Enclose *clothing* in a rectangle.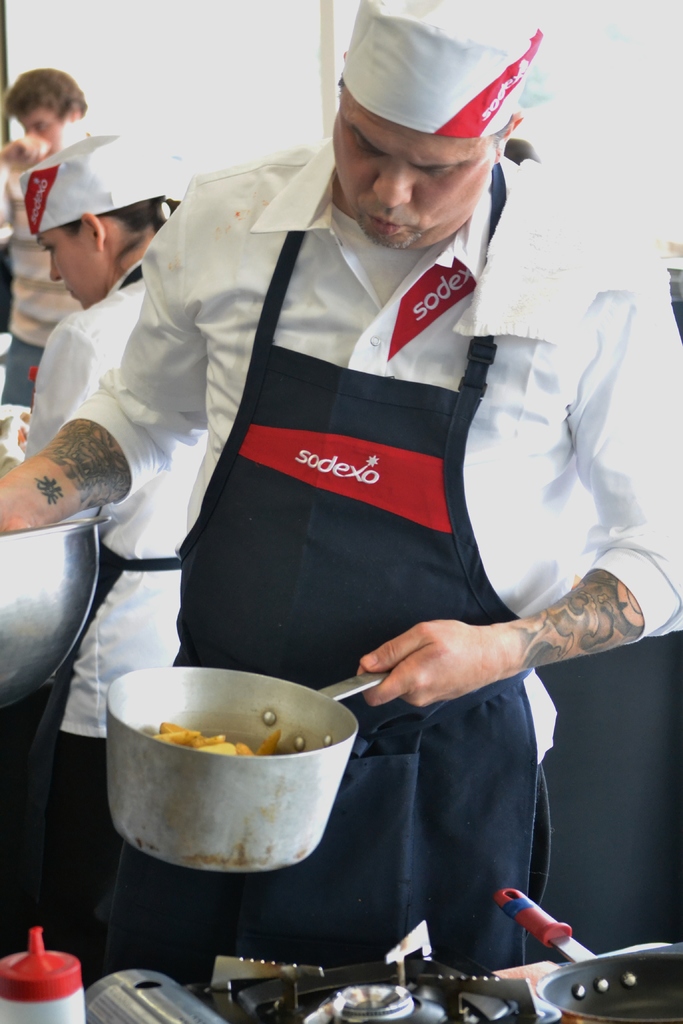
box(8, 262, 206, 946).
